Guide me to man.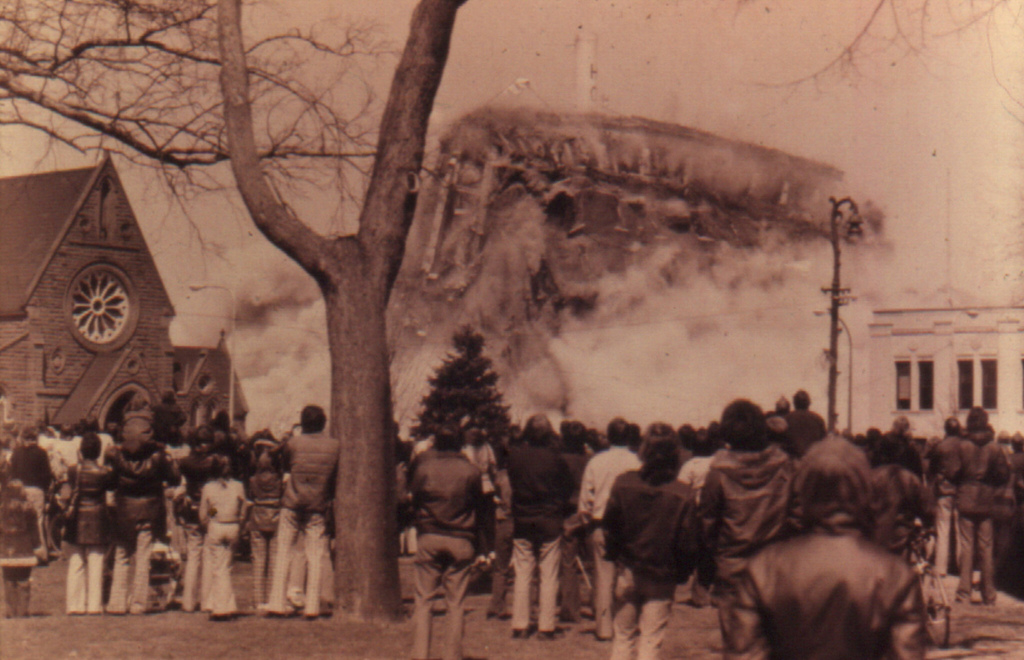
Guidance: bbox(259, 394, 335, 627).
